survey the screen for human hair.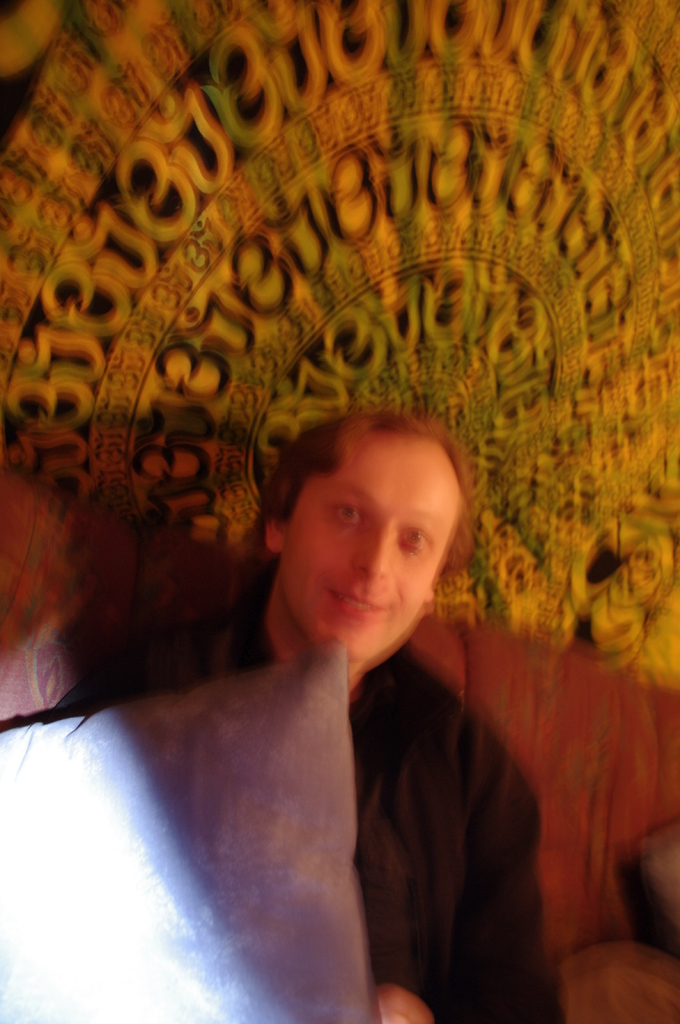
Survey found: BBox(254, 388, 482, 629).
